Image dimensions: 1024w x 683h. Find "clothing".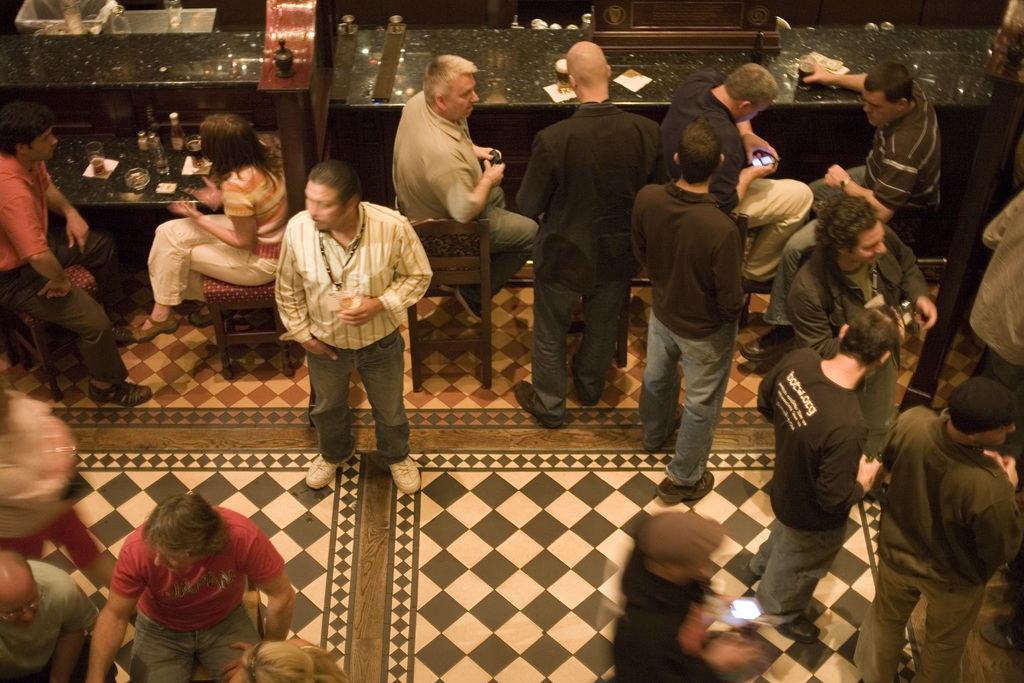
0/555/99/682.
